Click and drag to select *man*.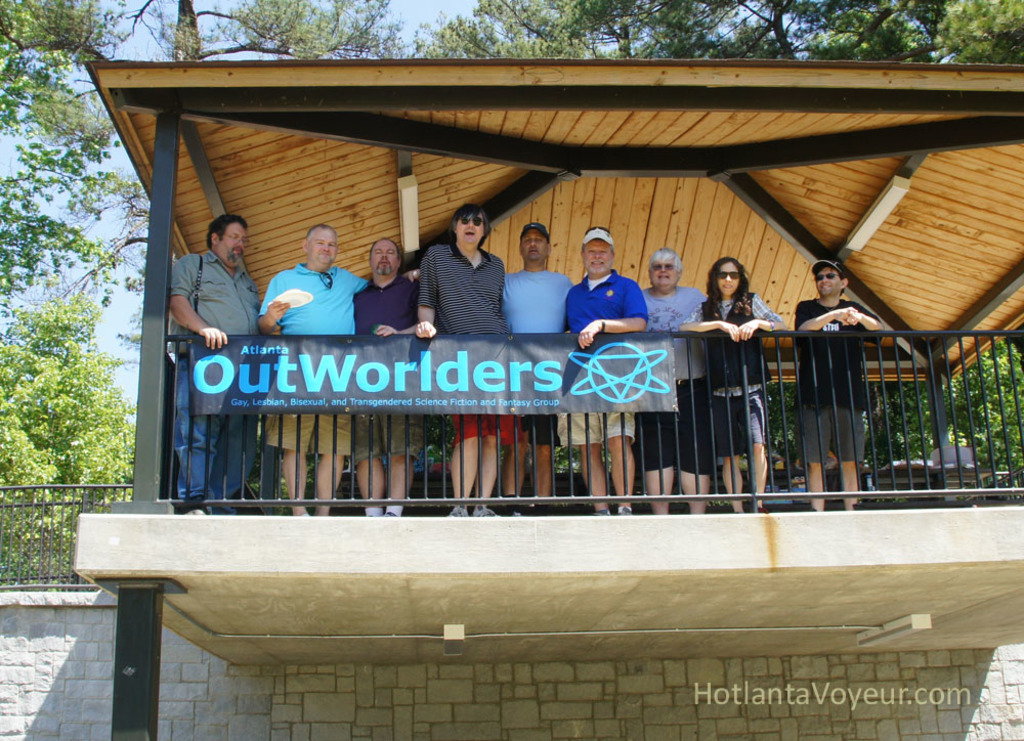
Selection: select_region(795, 259, 886, 514).
